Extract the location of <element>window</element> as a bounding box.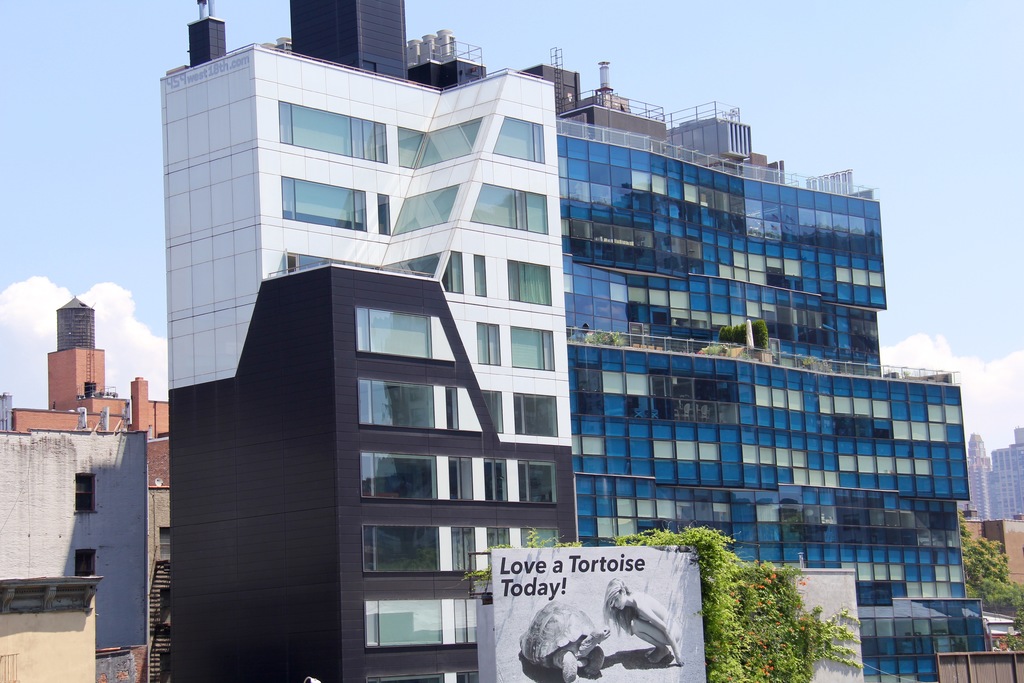
x1=492 y1=117 x2=544 y2=160.
